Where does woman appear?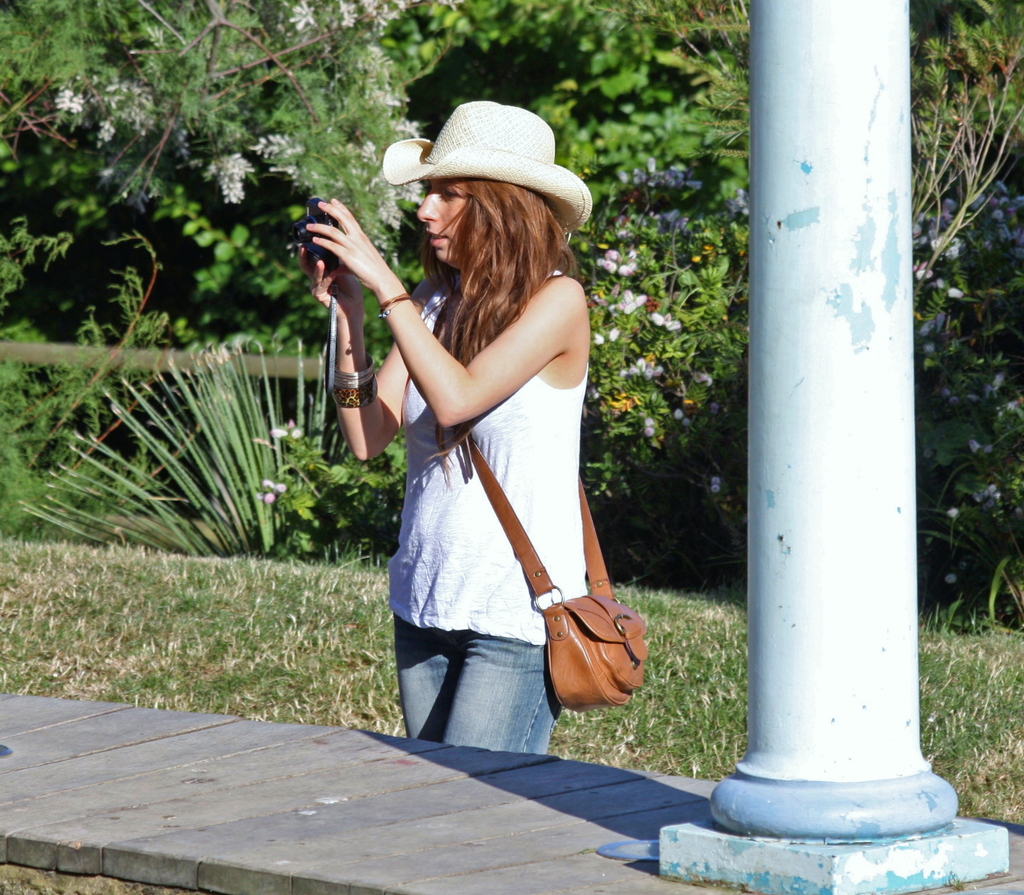
Appears at rect(323, 113, 630, 771).
